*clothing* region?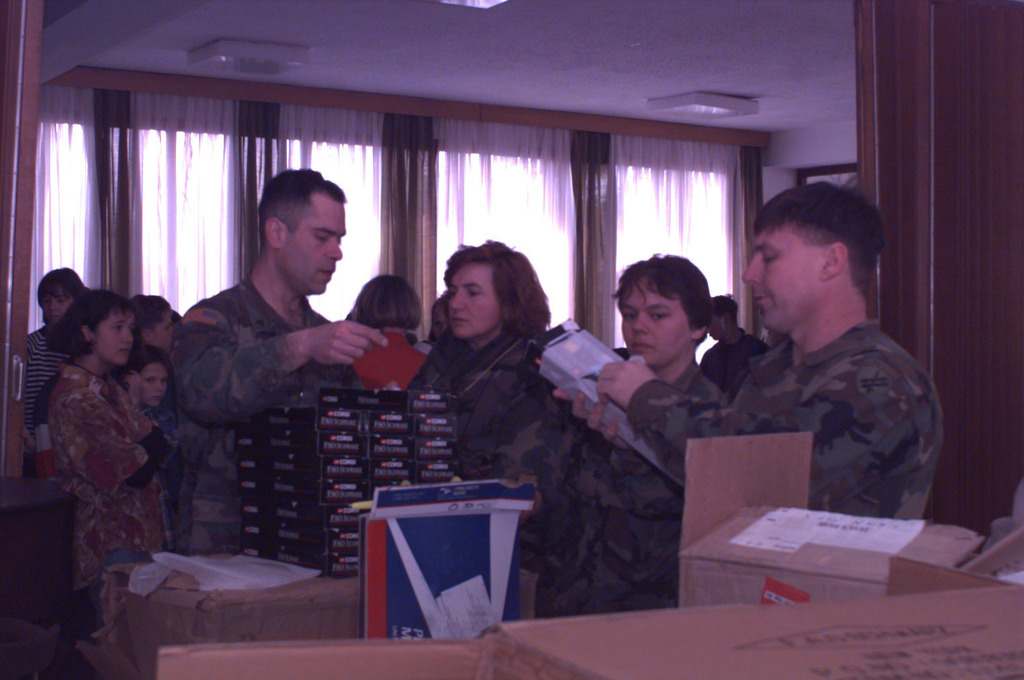
detection(433, 332, 546, 464)
